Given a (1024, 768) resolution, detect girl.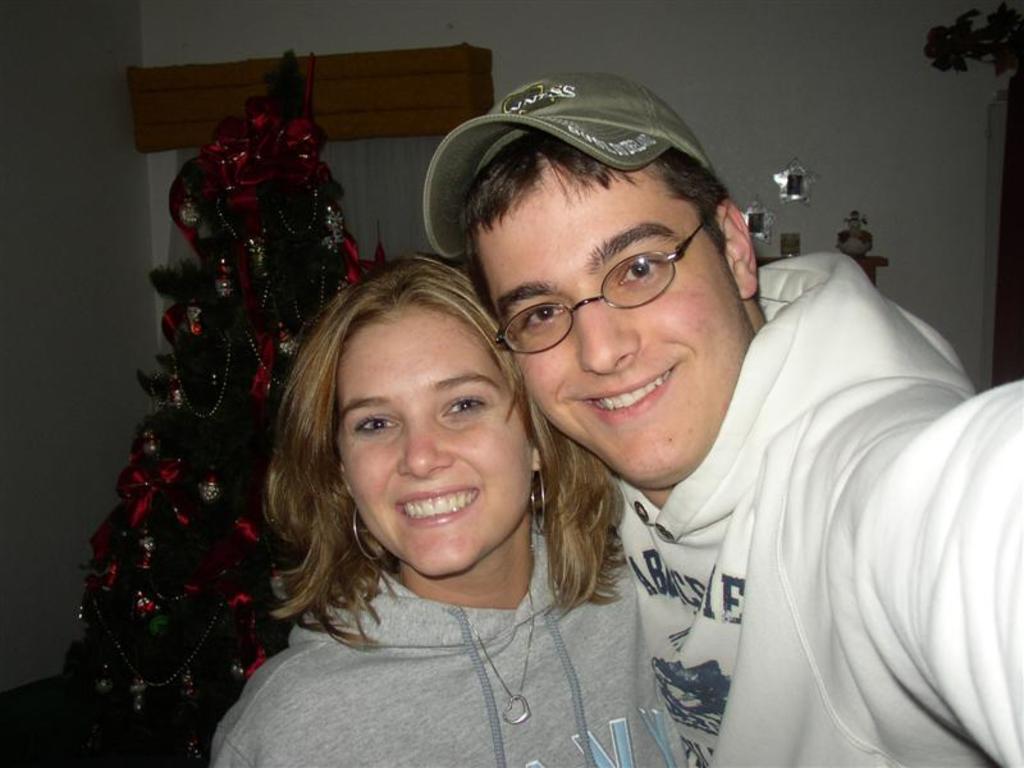
detection(209, 250, 692, 767).
